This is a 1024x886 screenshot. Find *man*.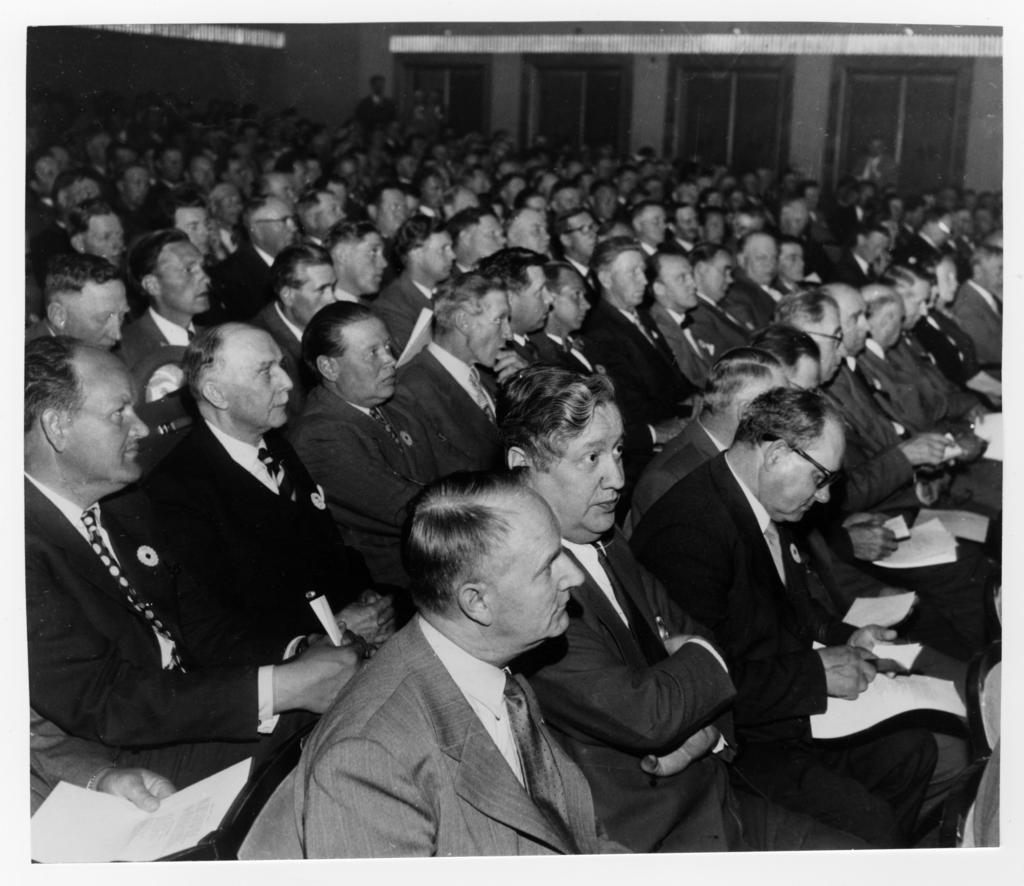
Bounding box: bbox=(157, 194, 218, 261).
